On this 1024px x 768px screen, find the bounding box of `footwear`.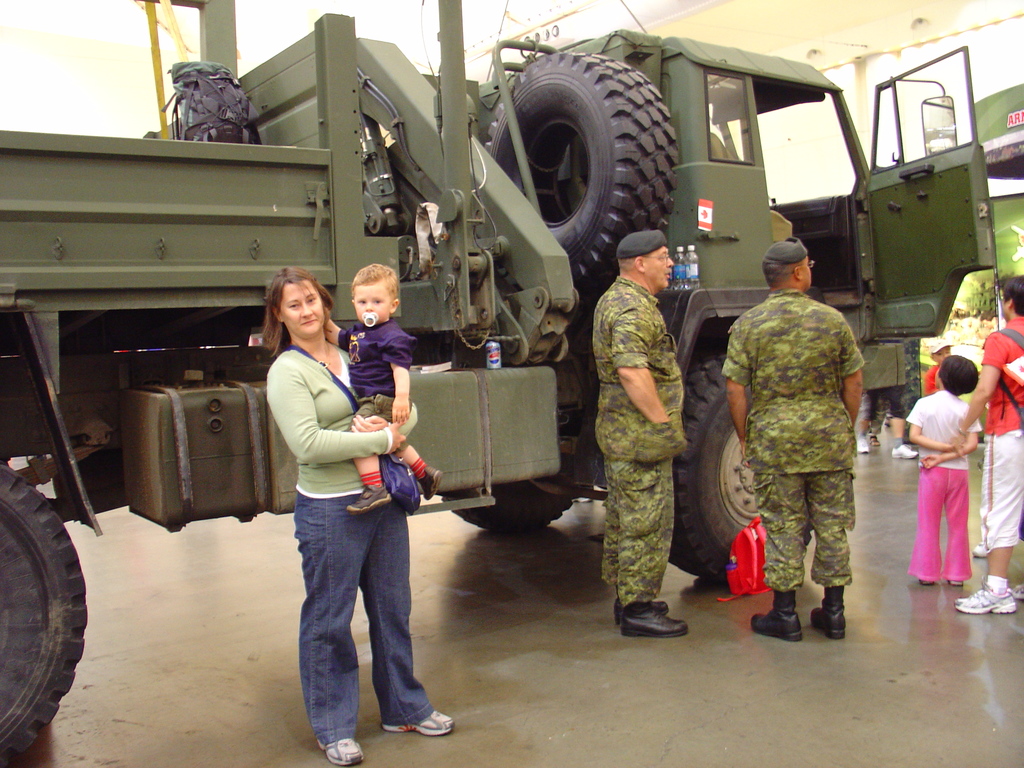
Bounding box: x1=870, y1=433, x2=882, y2=447.
